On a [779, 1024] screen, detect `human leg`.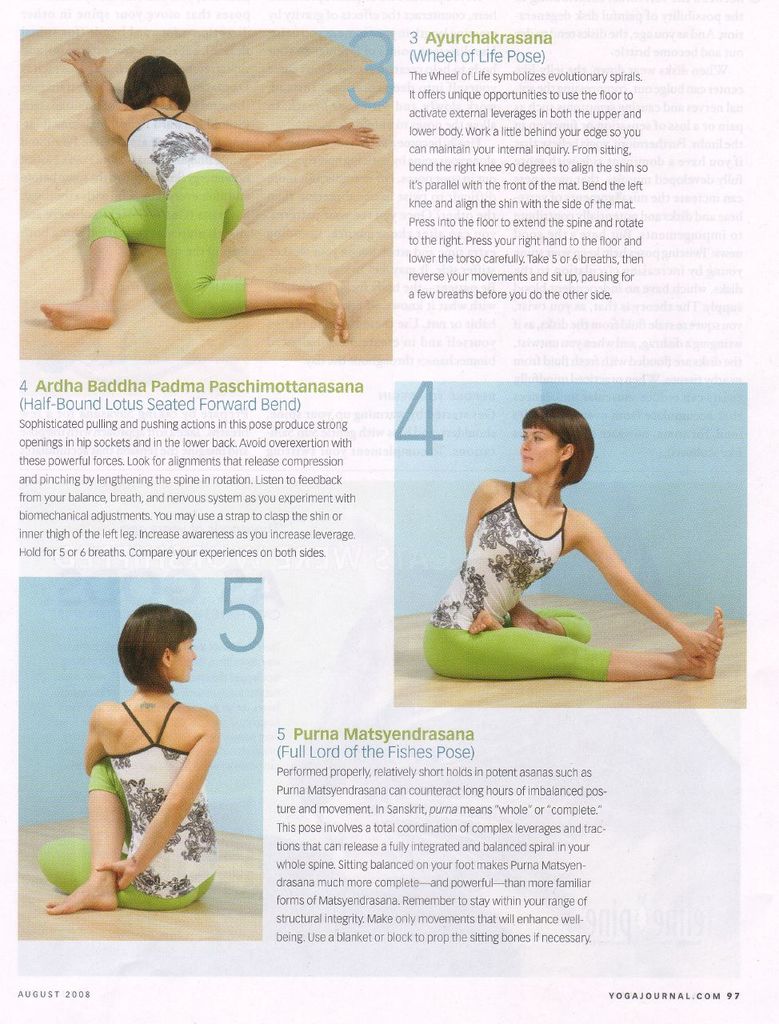
left=44, top=178, right=244, bottom=334.
